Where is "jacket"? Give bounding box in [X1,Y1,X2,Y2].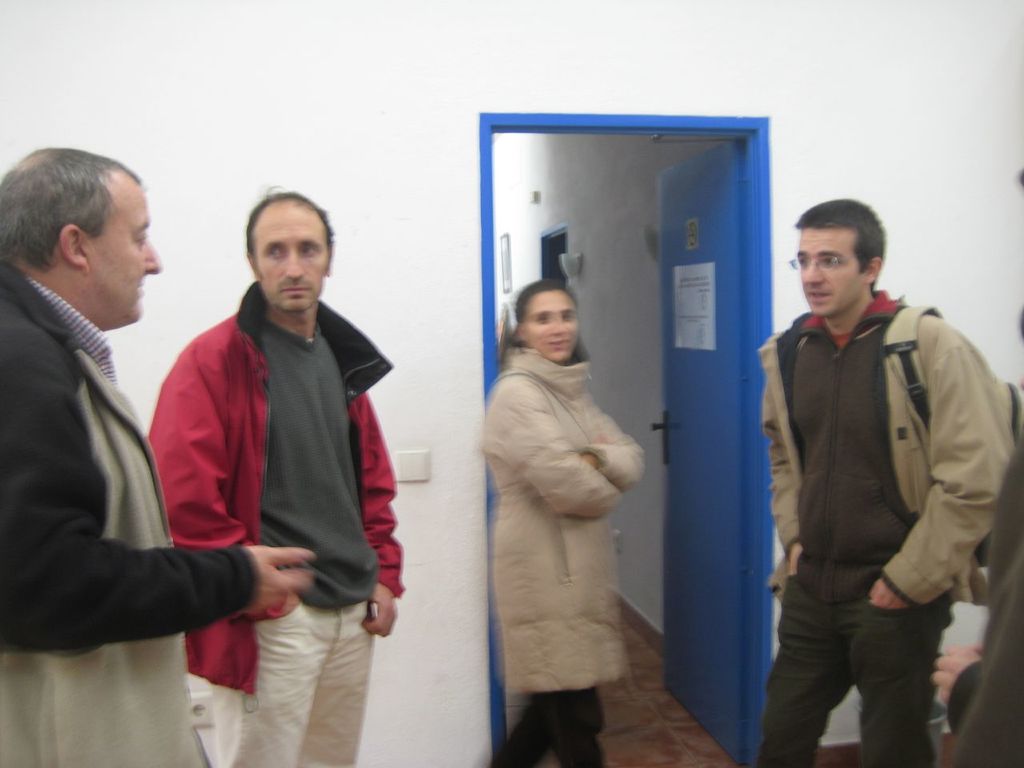
[2,263,261,767].
